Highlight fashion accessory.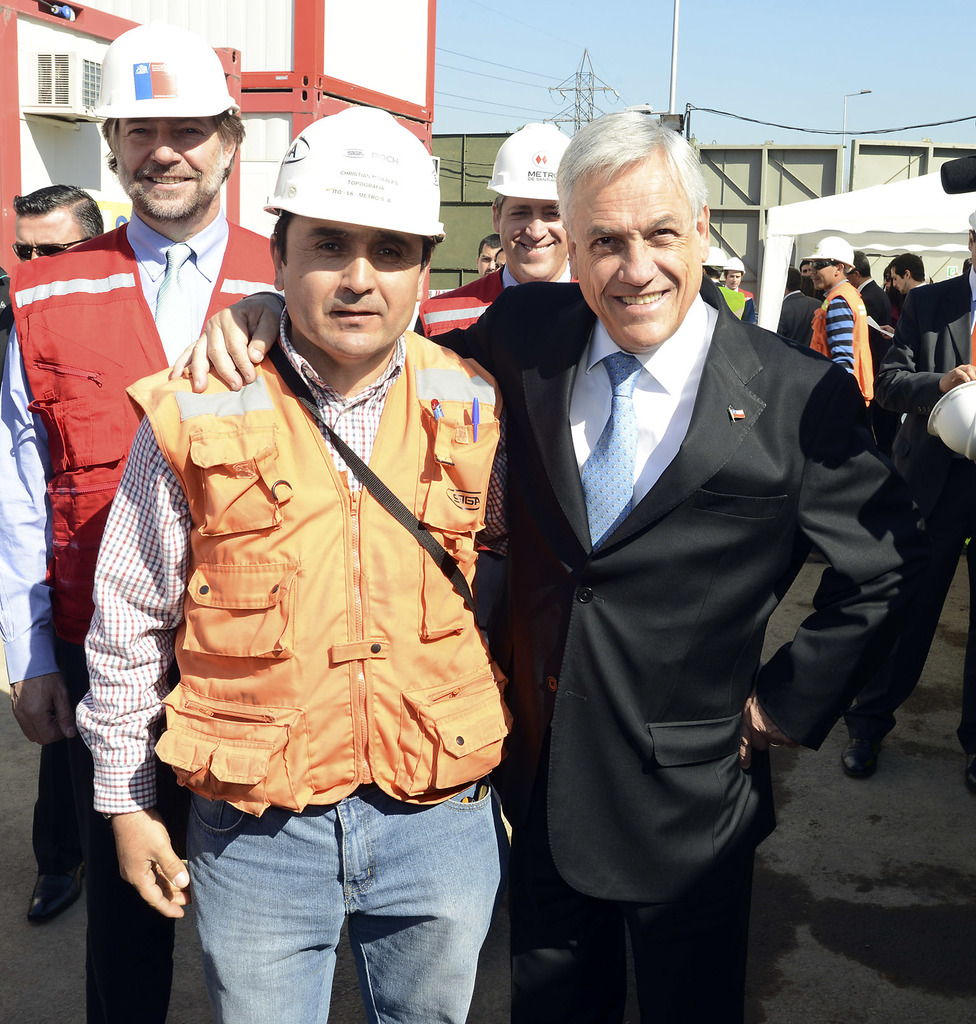
Highlighted region: bbox=(154, 246, 194, 369).
